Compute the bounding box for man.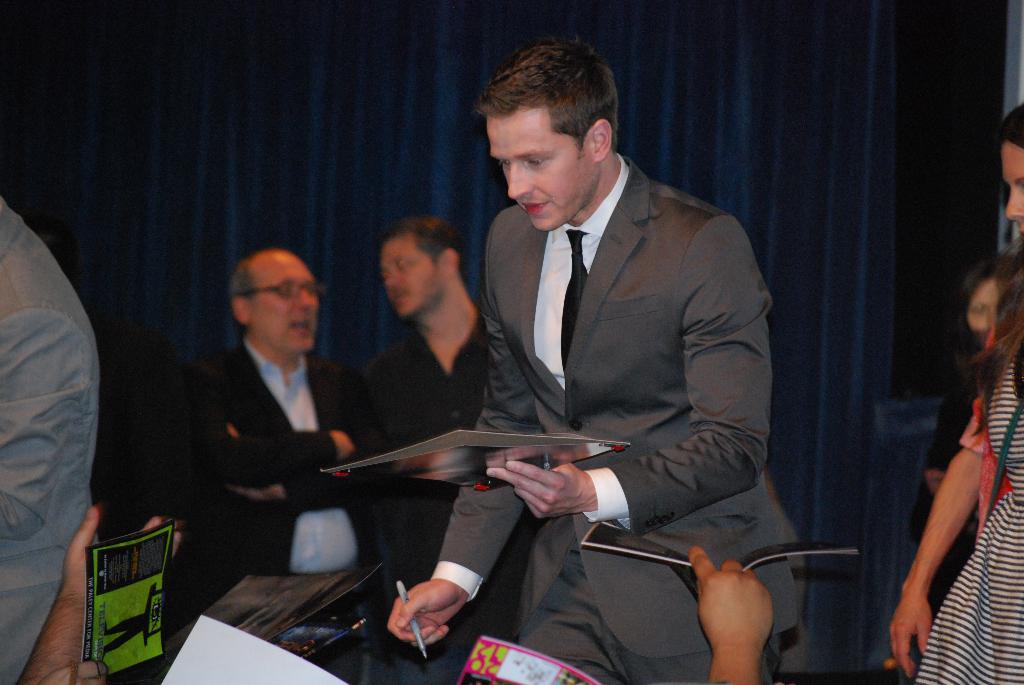
bbox(417, 60, 790, 619).
